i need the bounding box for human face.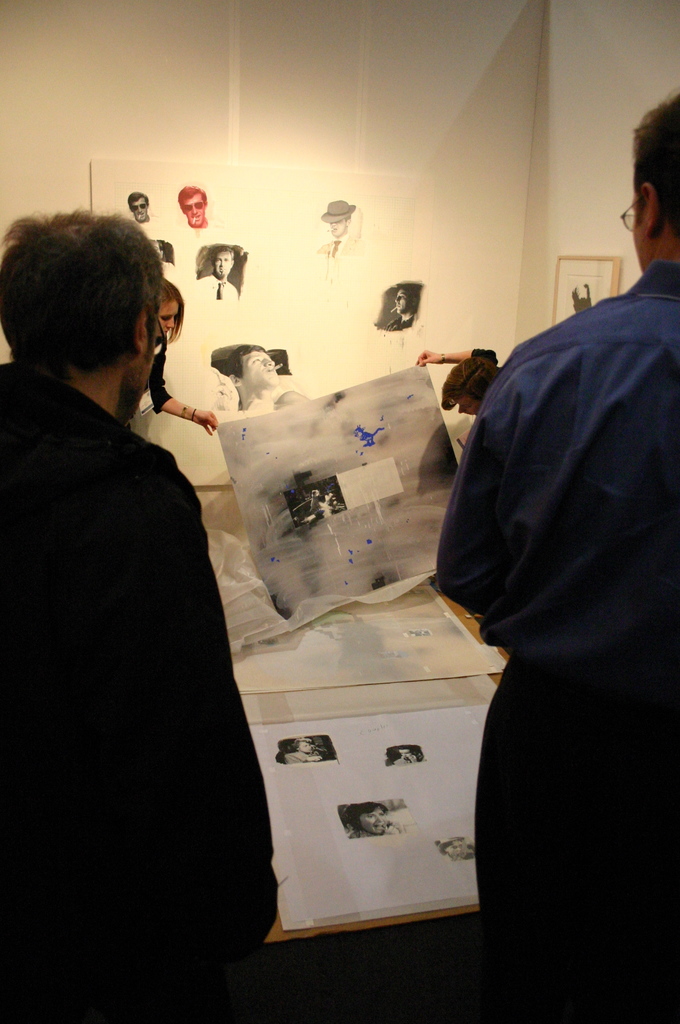
Here it is: pyautogui.locateOnScreen(186, 190, 207, 230).
